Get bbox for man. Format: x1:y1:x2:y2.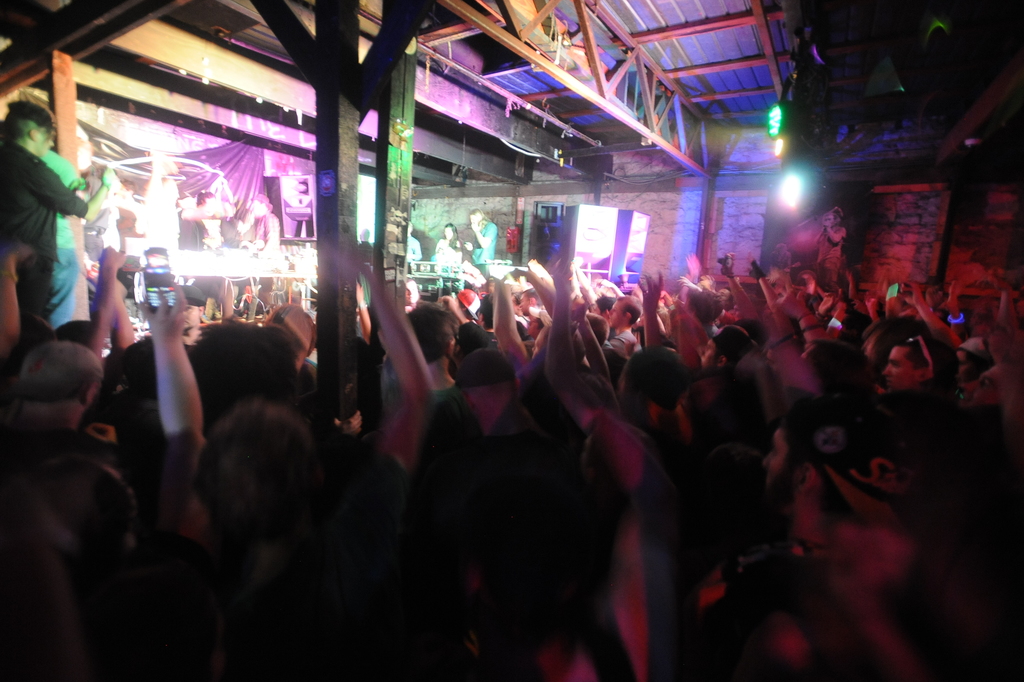
893:281:948:325.
